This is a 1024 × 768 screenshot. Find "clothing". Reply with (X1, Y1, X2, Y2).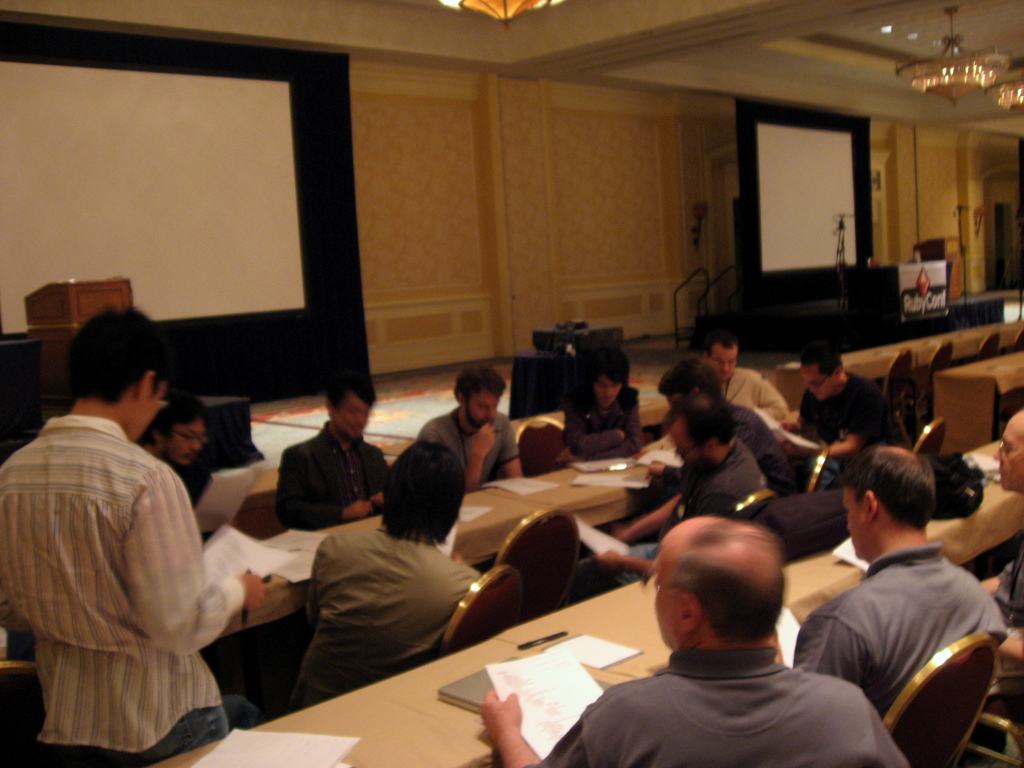
(181, 460, 218, 509).
